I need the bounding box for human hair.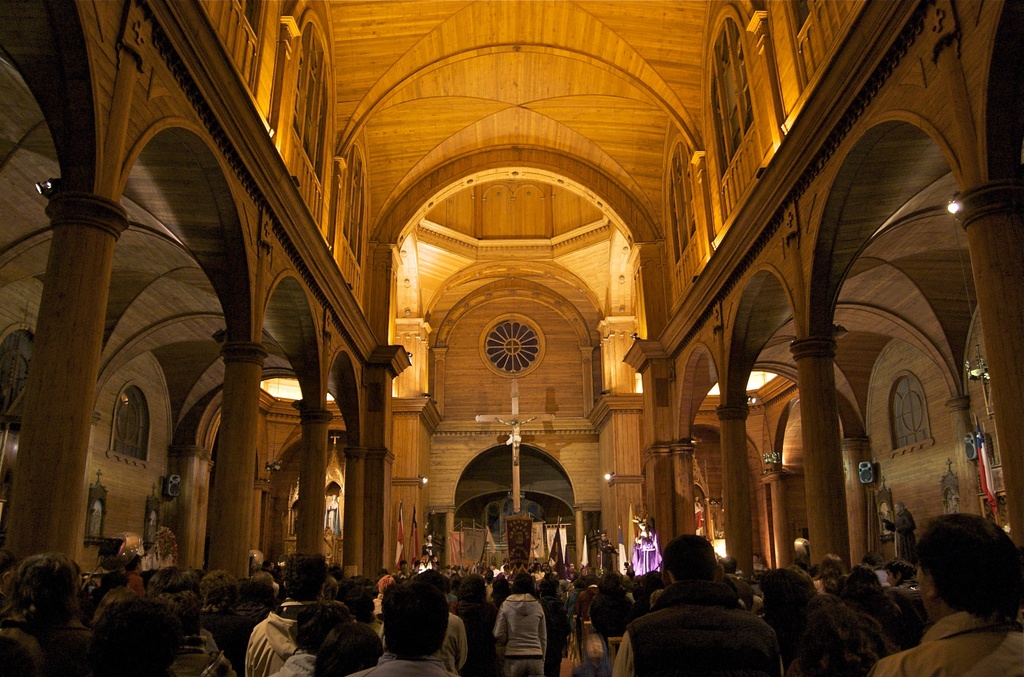
Here it is: BBox(490, 577, 510, 610).
